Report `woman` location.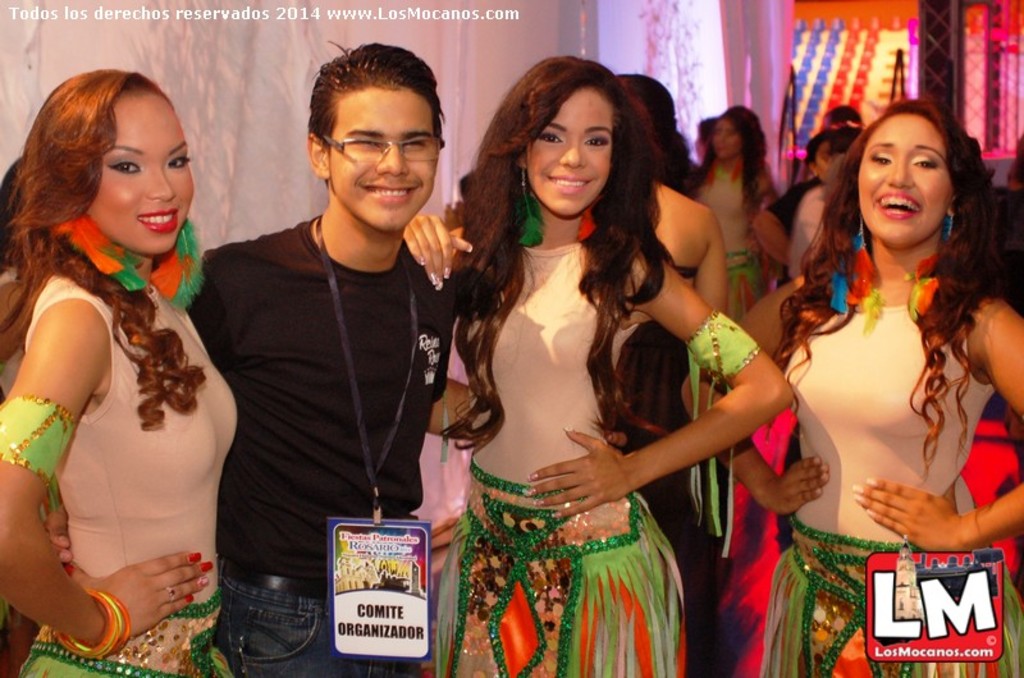
Report: bbox(598, 77, 736, 664).
